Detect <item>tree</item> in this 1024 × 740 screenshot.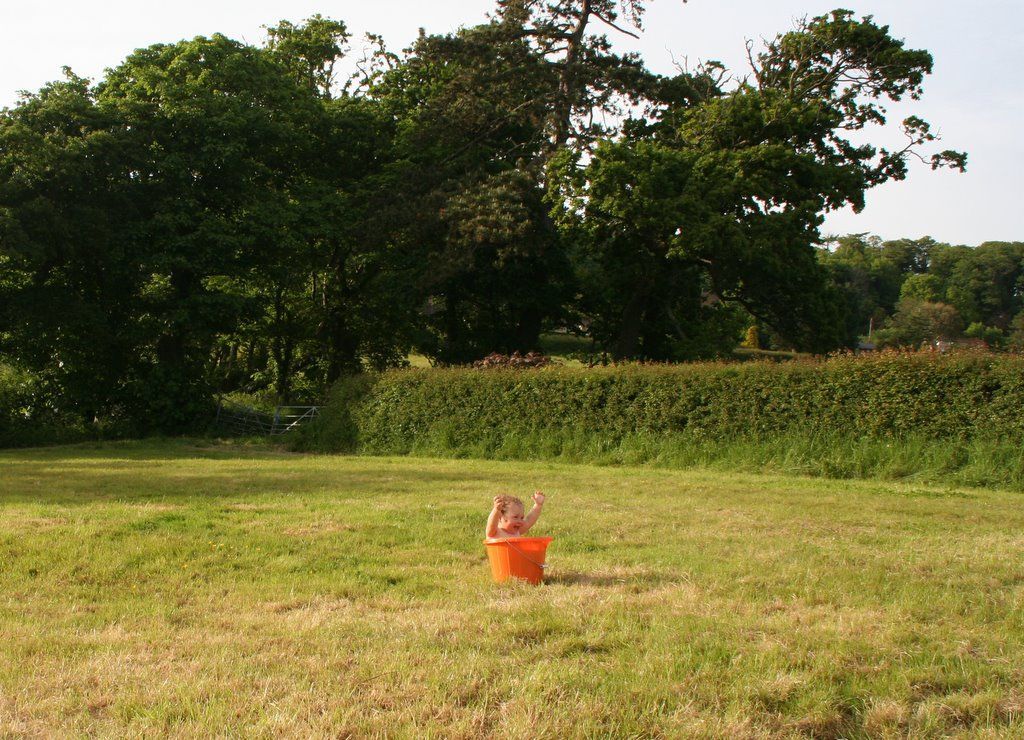
Detection: 397:0:658:366.
